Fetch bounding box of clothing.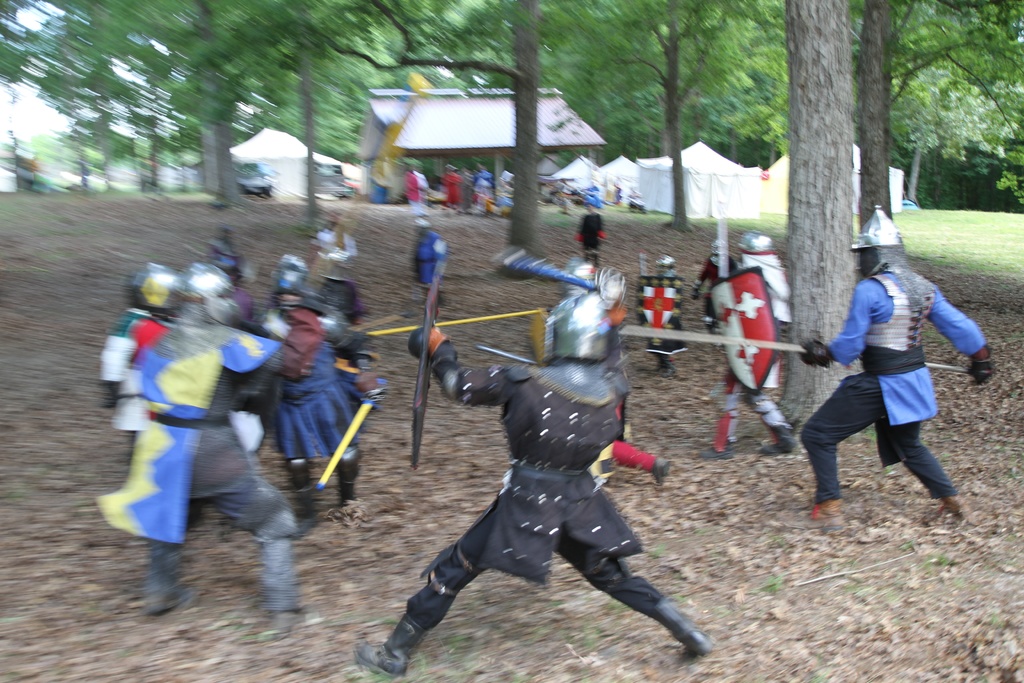
Bbox: BBox(127, 330, 315, 579).
